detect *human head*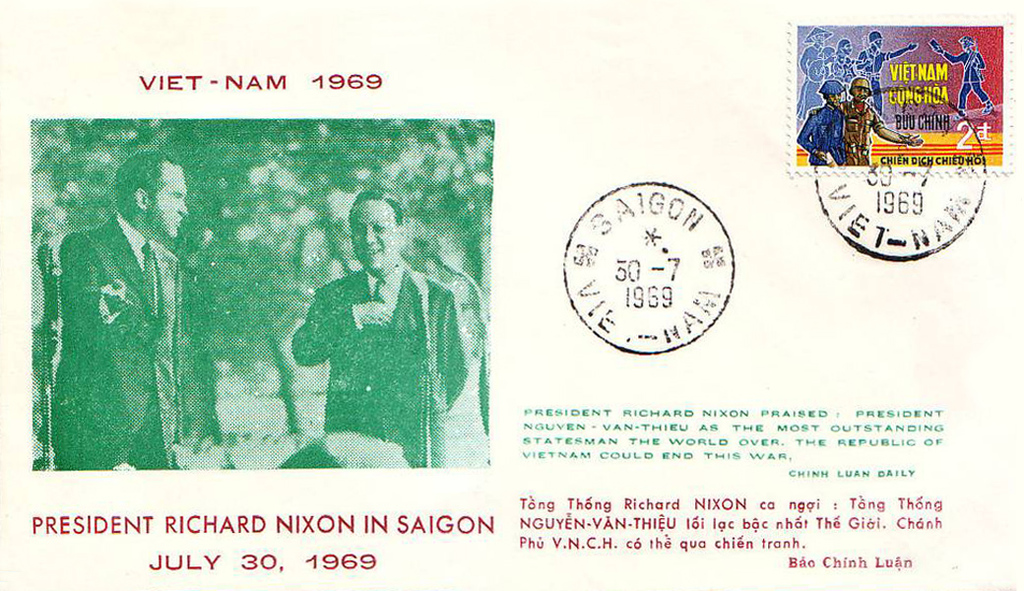
bbox=(869, 31, 884, 49)
